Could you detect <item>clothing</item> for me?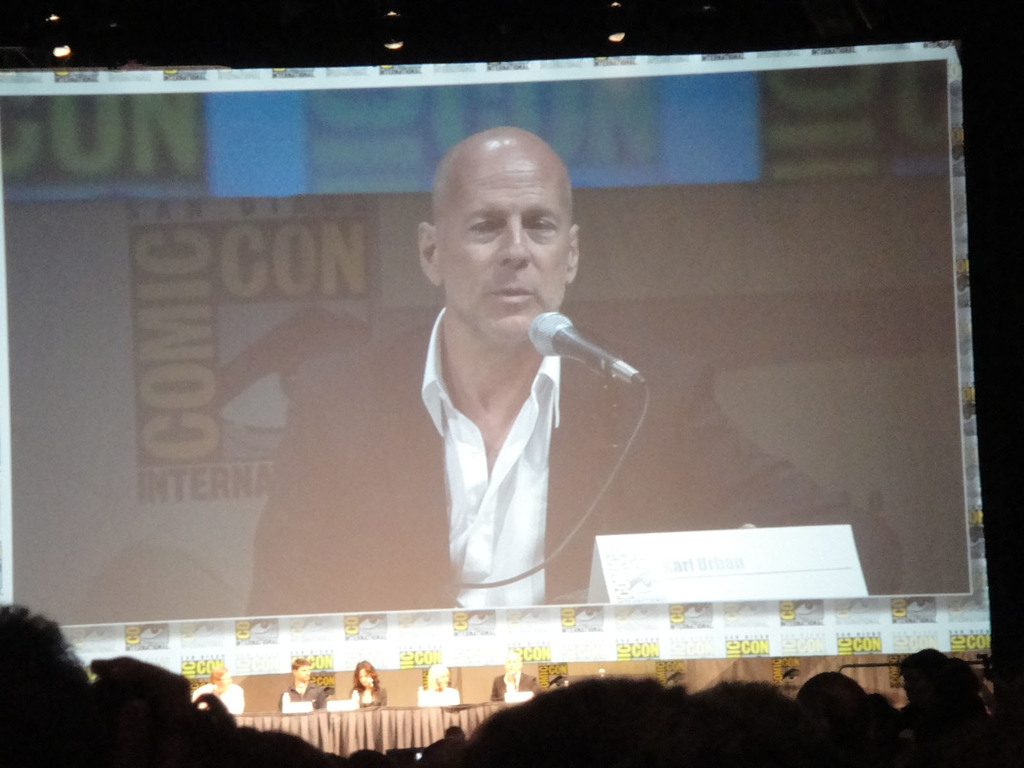
Detection result: rect(419, 685, 460, 703).
